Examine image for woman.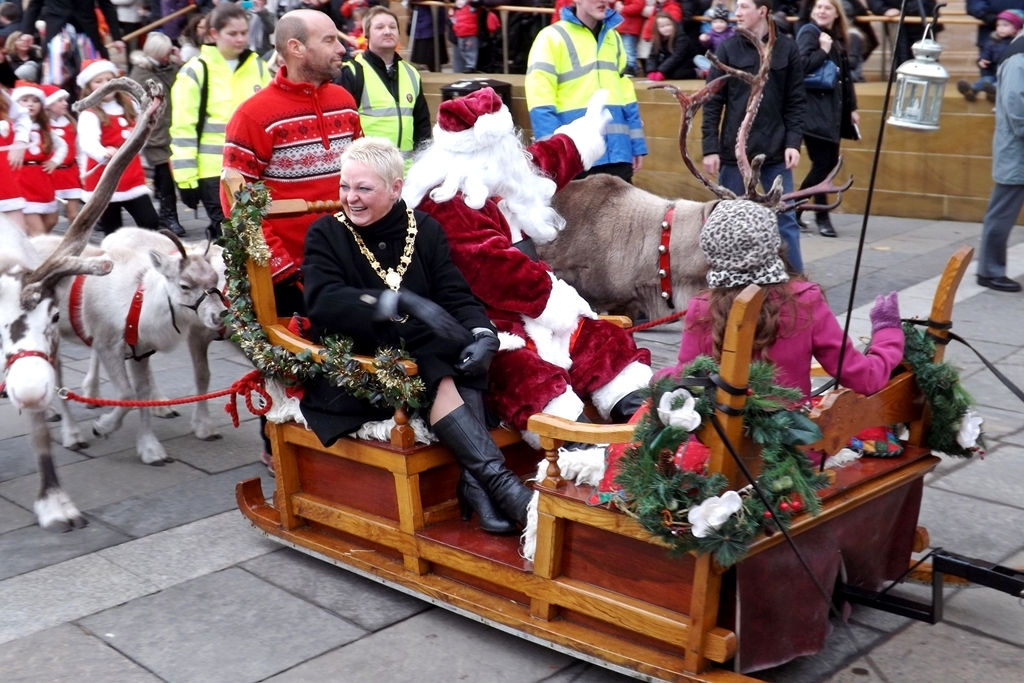
Examination result: 271 101 478 493.
